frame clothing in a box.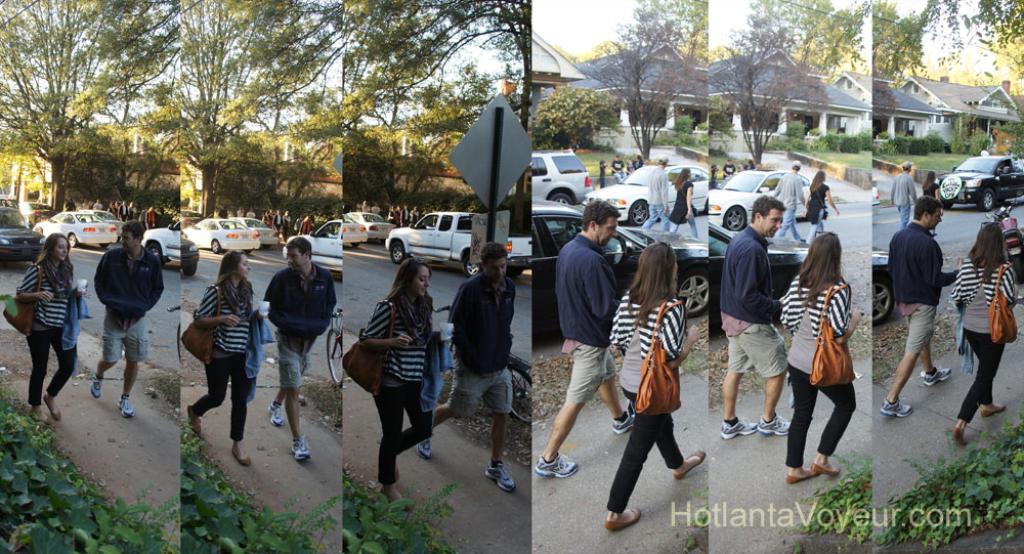
region(892, 224, 962, 306).
